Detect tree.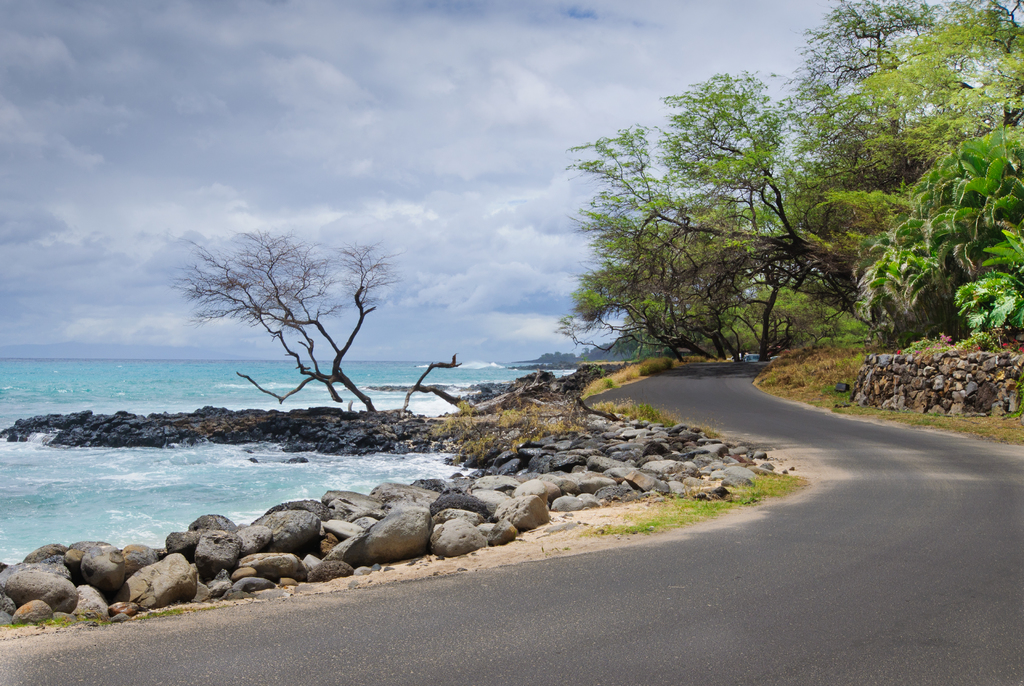
Detected at [850, 110, 1023, 351].
